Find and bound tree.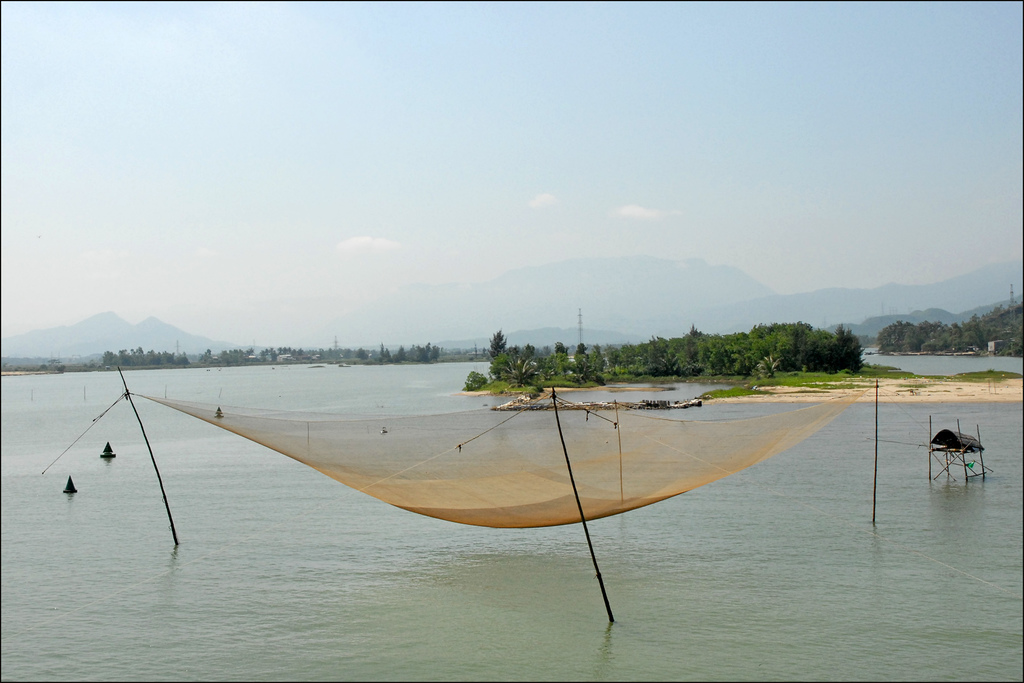
Bound: x1=175, y1=356, x2=186, y2=363.
